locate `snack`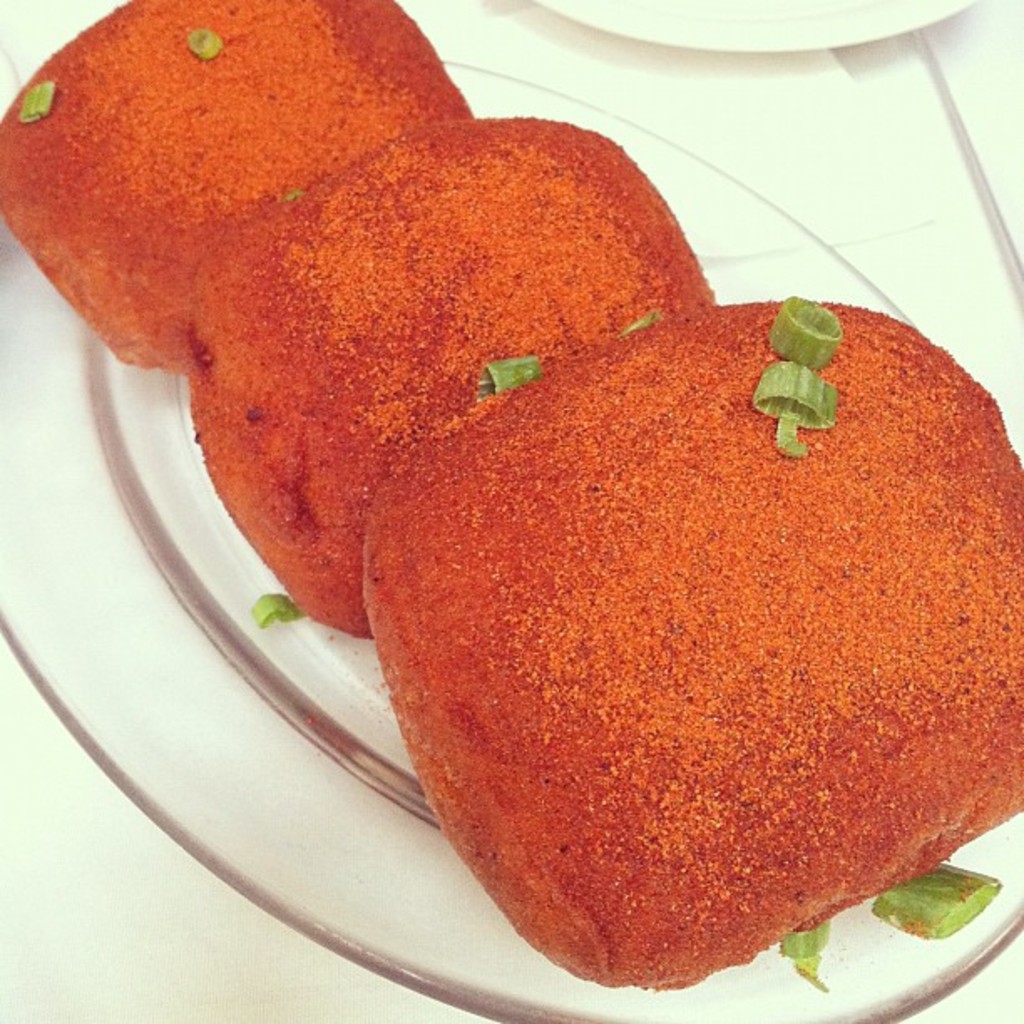
363/286/1022/984
